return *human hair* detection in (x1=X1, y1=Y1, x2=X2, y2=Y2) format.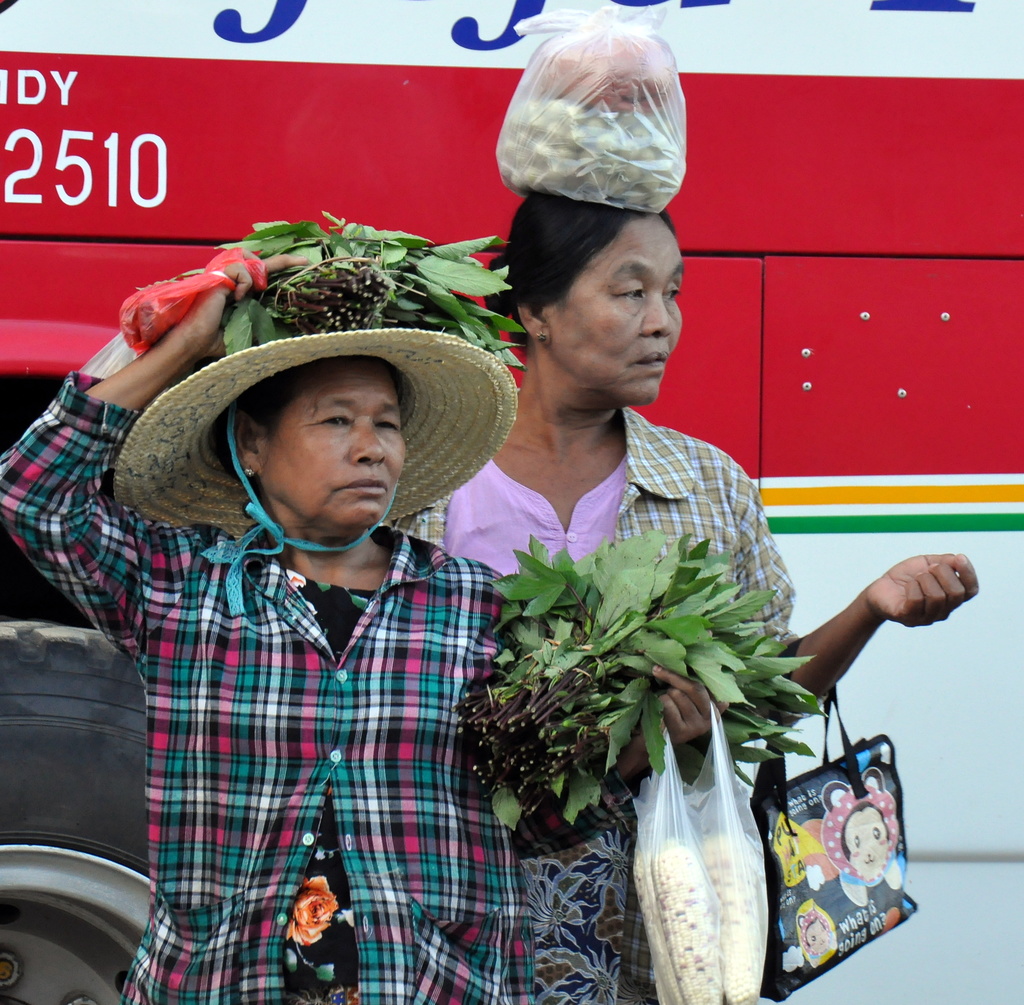
(x1=493, y1=173, x2=694, y2=391).
